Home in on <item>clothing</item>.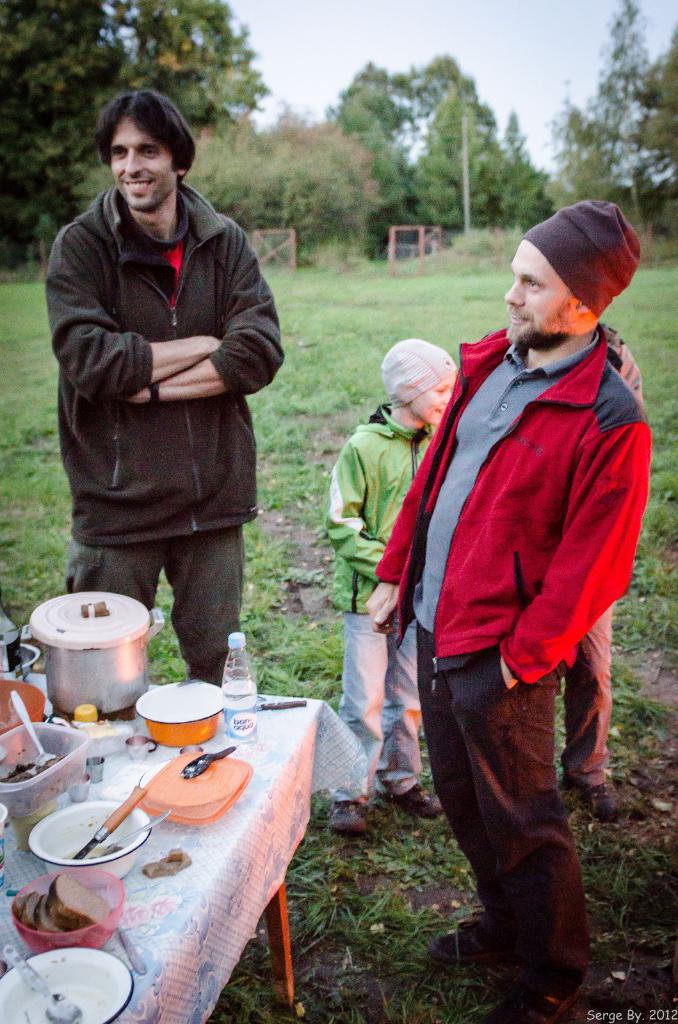
Homed in at <bbox>26, 191, 286, 687</bbox>.
